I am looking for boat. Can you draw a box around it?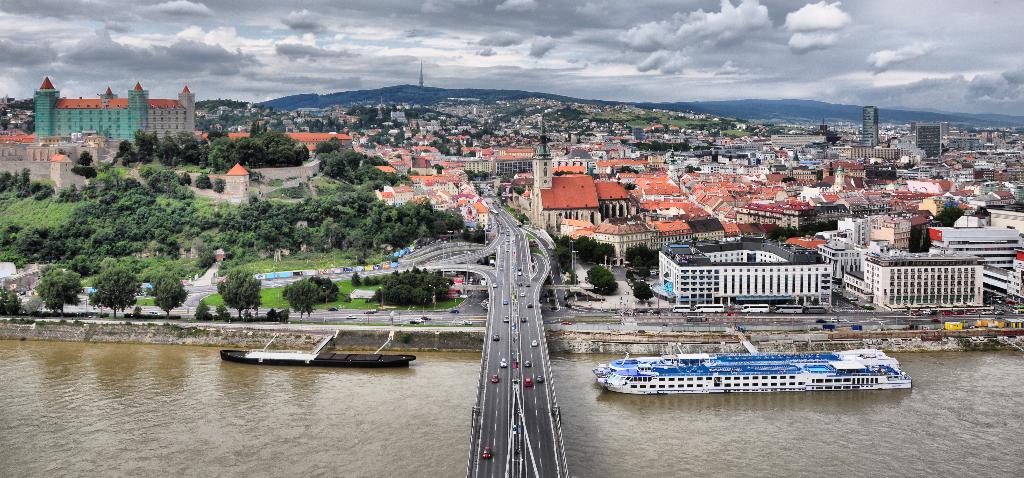
Sure, the bounding box is {"left": 600, "top": 327, "right": 925, "bottom": 403}.
